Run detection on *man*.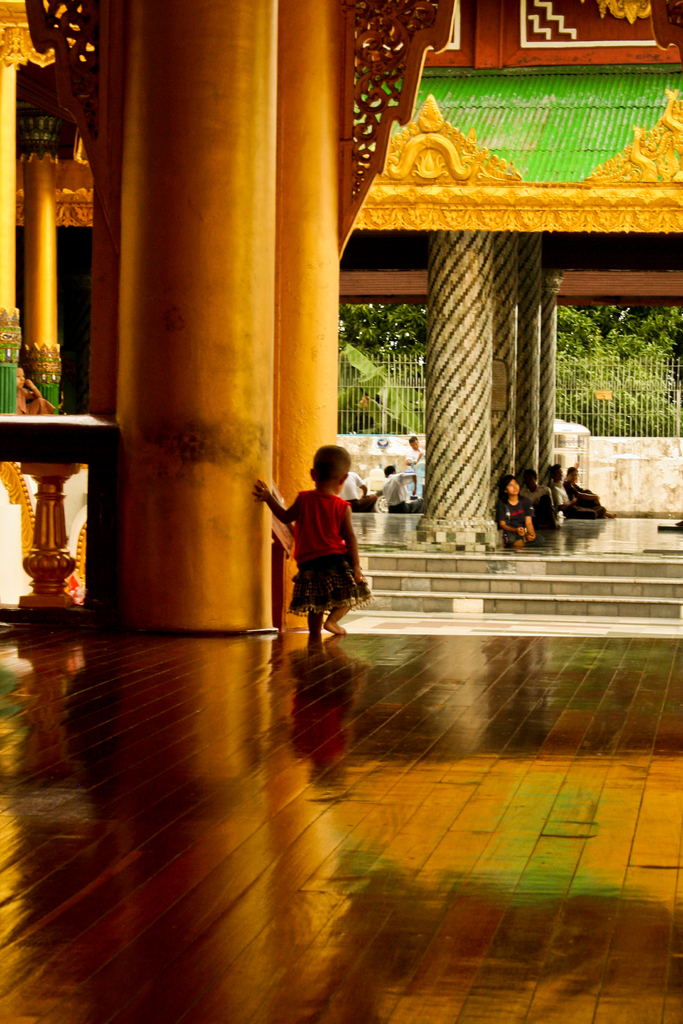
Result: bbox=[339, 461, 380, 518].
